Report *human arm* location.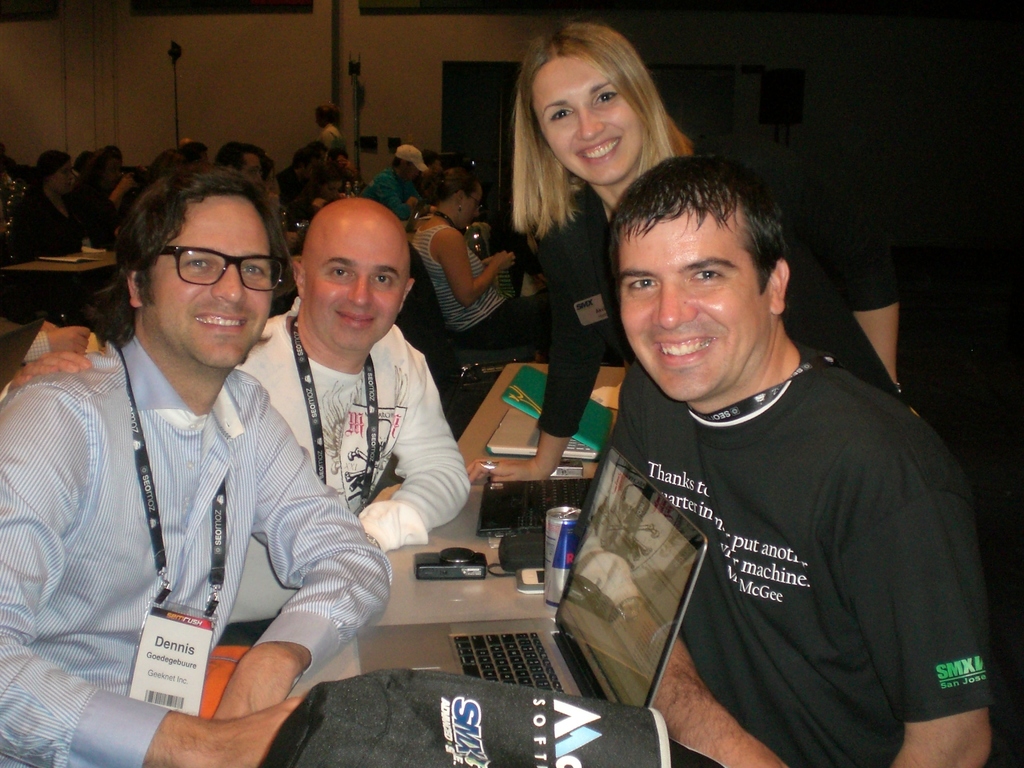
Report: {"x1": 376, "y1": 173, "x2": 420, "y2": 220}.
